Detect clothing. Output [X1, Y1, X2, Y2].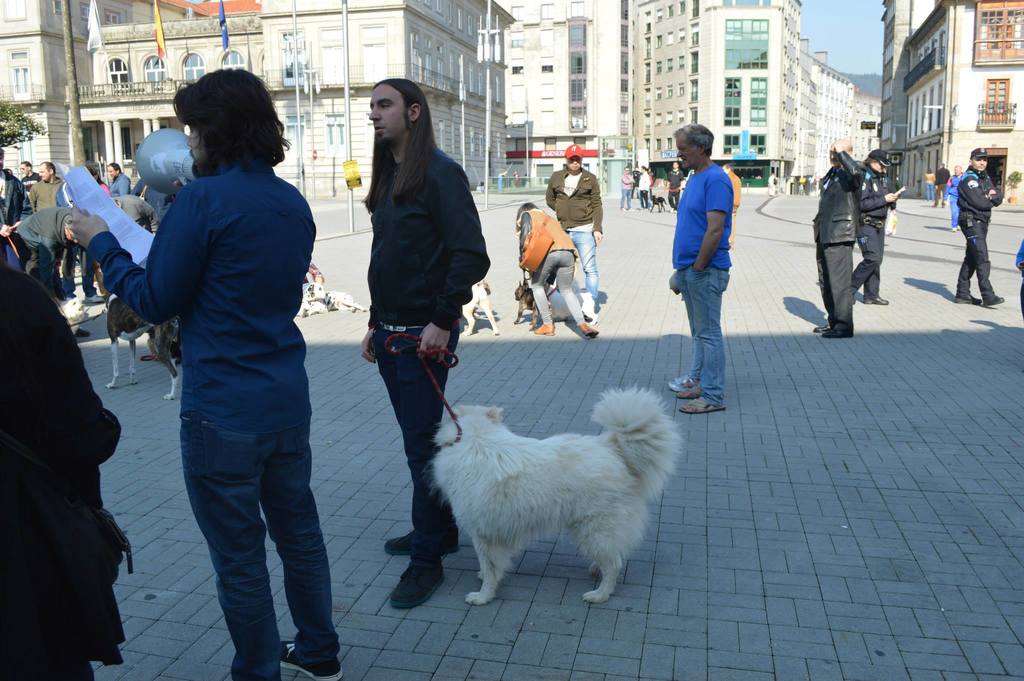
[932, 168, 952, 200].
